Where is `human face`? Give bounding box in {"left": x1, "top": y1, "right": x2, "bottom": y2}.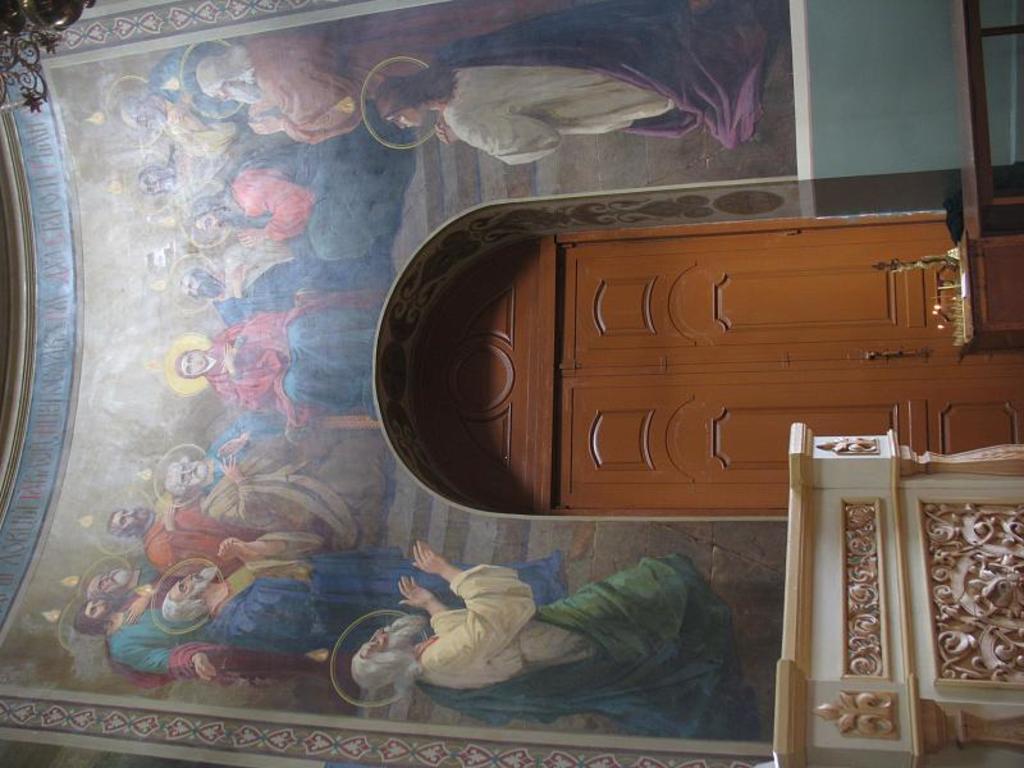
{"left": 143, "top": 175, "right": 177, "bottom": 196}.
